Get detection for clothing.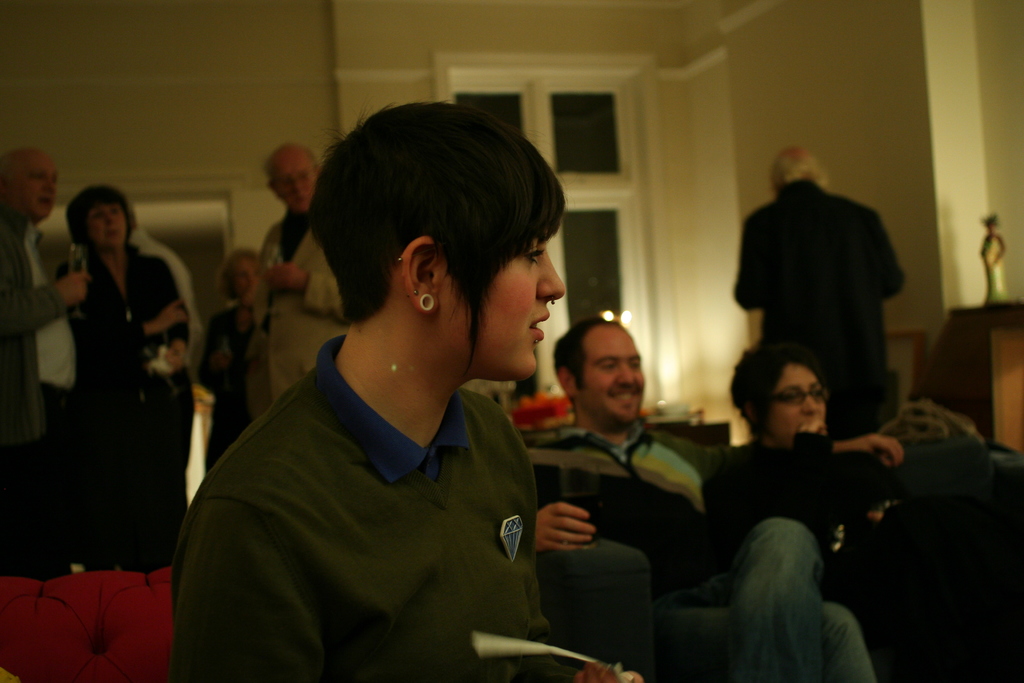
Detection: 712:435:910:627.
